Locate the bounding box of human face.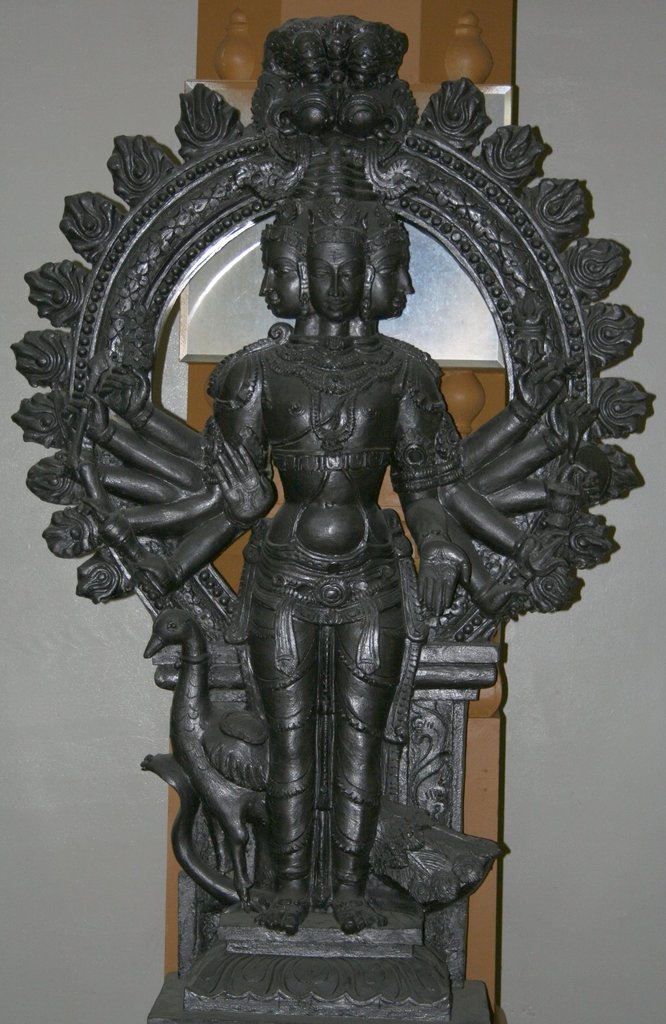
Bounding box: (249, 234, 298, 311).
